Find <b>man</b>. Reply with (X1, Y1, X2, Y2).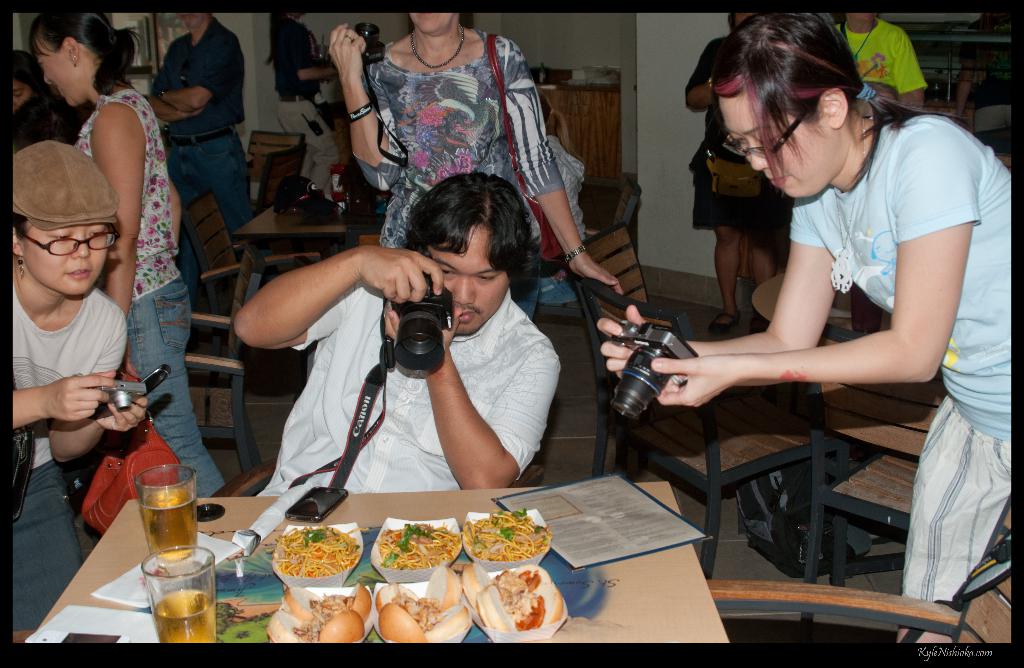
(220, 169, 539, 514).
